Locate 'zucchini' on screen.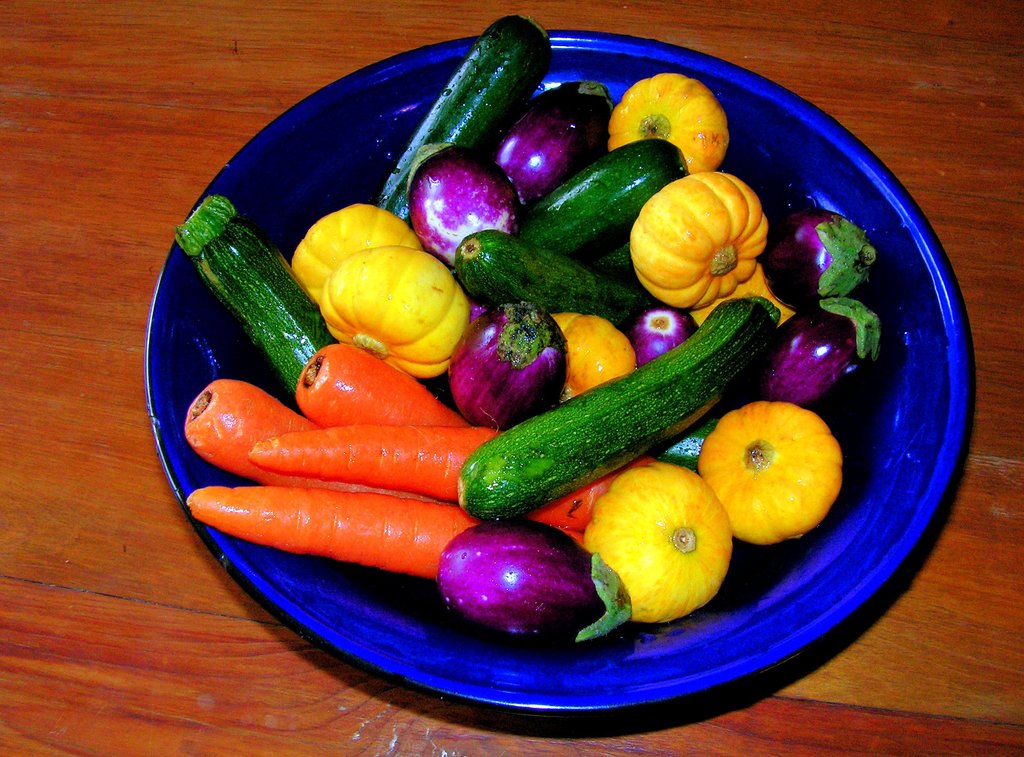
On screen at 375/13/553/239.
